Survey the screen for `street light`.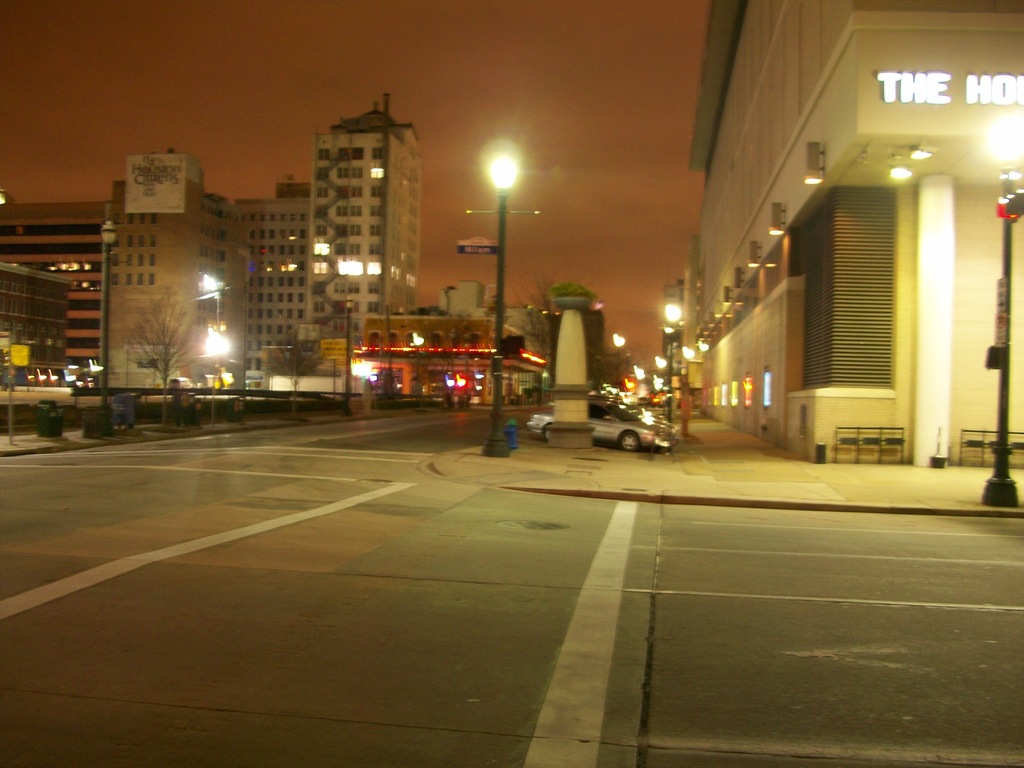
Survey found: {"x1": 98, "y1": 217, "x2": 123, "y2": 434}.
